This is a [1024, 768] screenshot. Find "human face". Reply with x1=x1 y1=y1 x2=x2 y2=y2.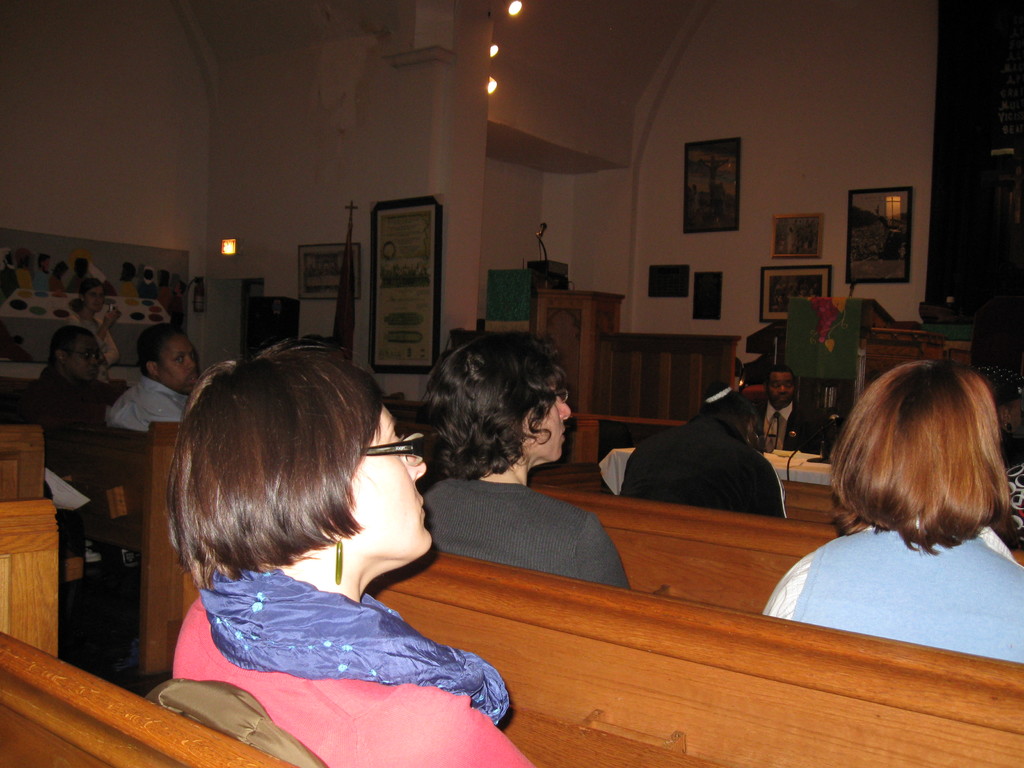
x1=348 y1=413 x2=432 y2=573.
